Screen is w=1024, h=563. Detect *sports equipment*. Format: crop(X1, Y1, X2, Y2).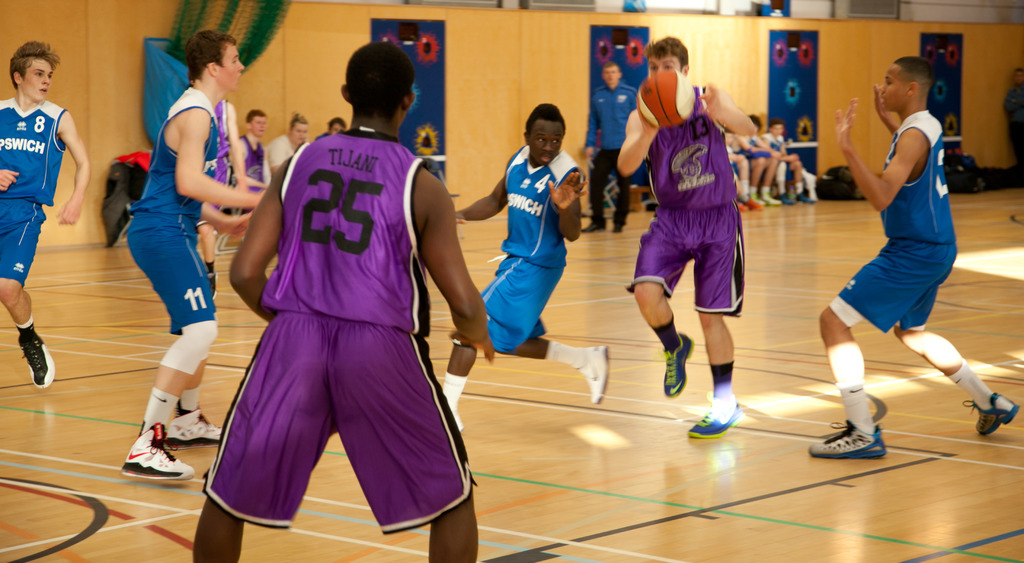
crop(963, 395, 1018, 438).
